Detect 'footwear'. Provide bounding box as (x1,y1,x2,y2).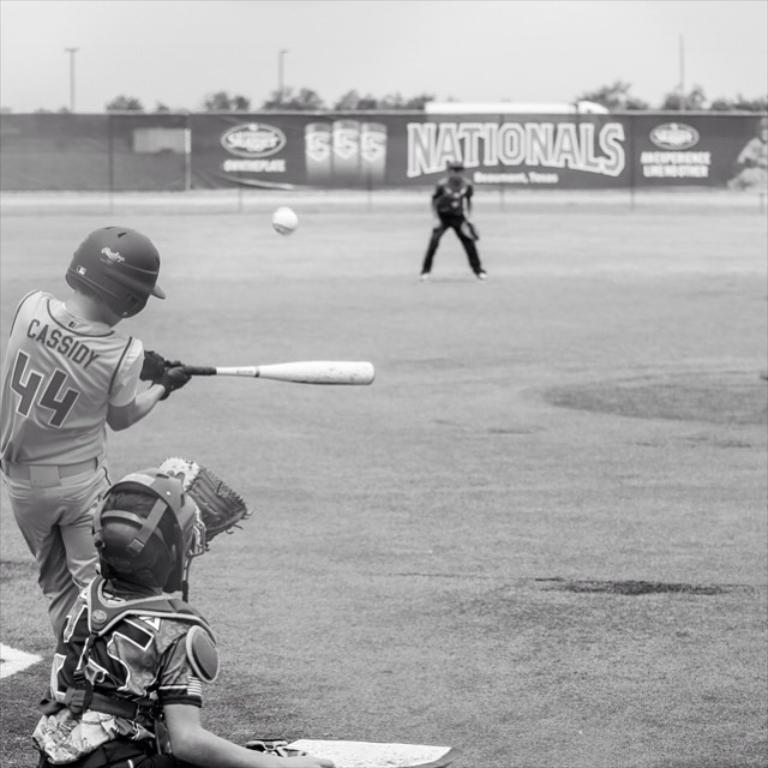
(419,264,431,280).
